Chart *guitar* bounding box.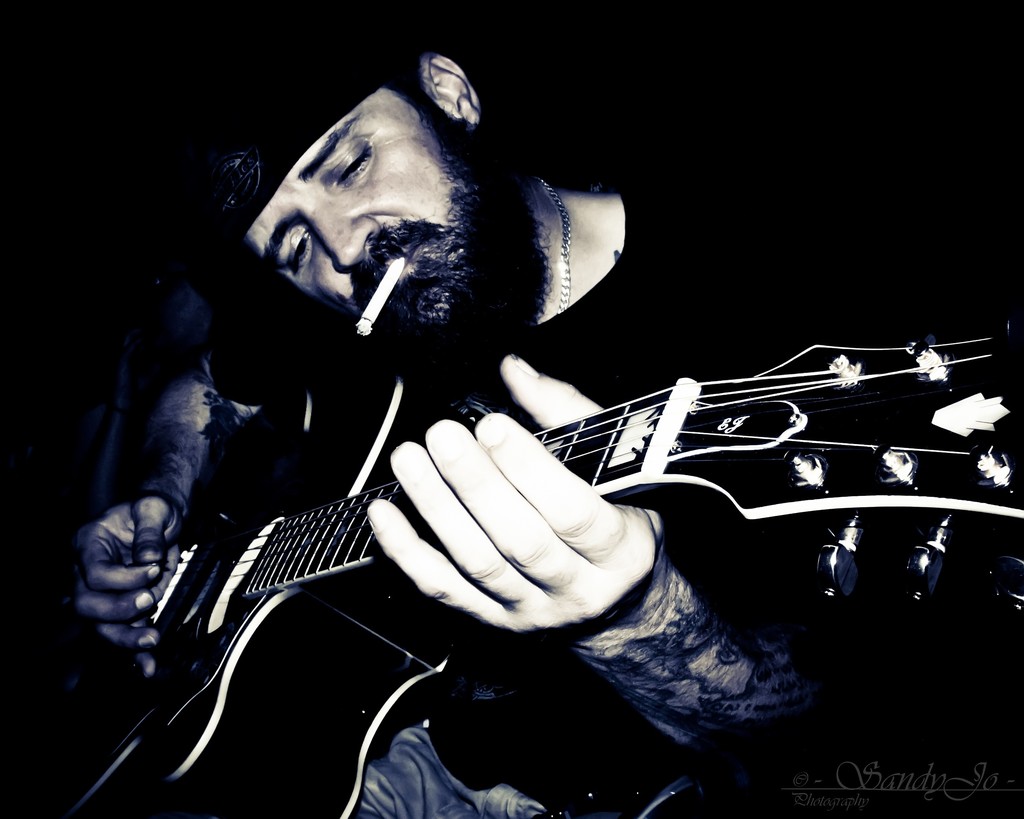
Charted: select_region(13, 323, 1020, 818).
